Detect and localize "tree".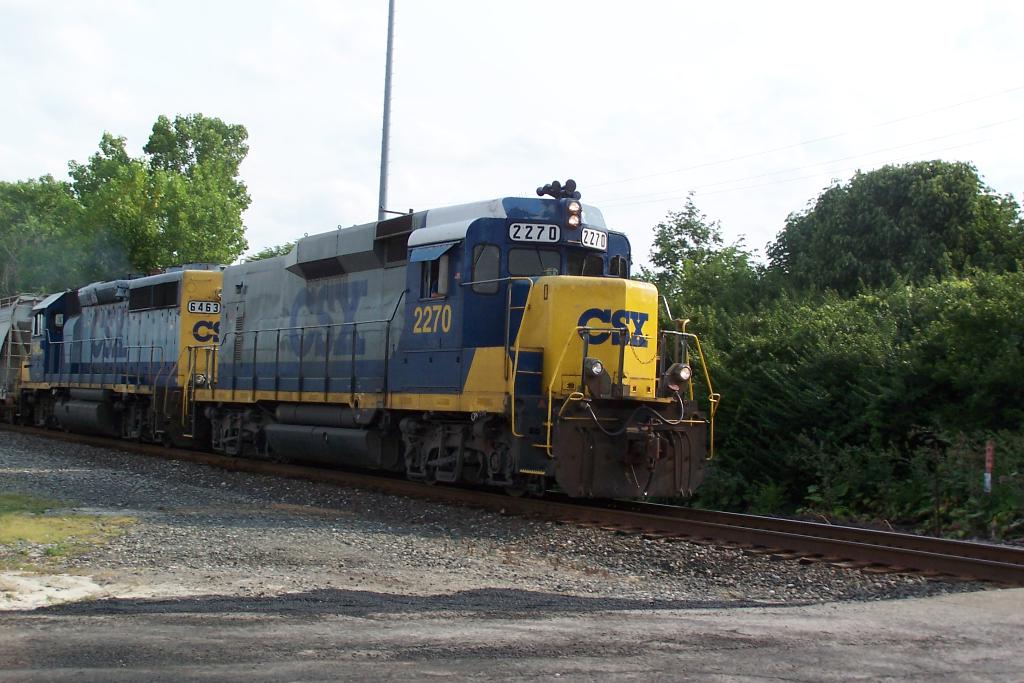
Localized at BBox(235, 220, 360, 269).
